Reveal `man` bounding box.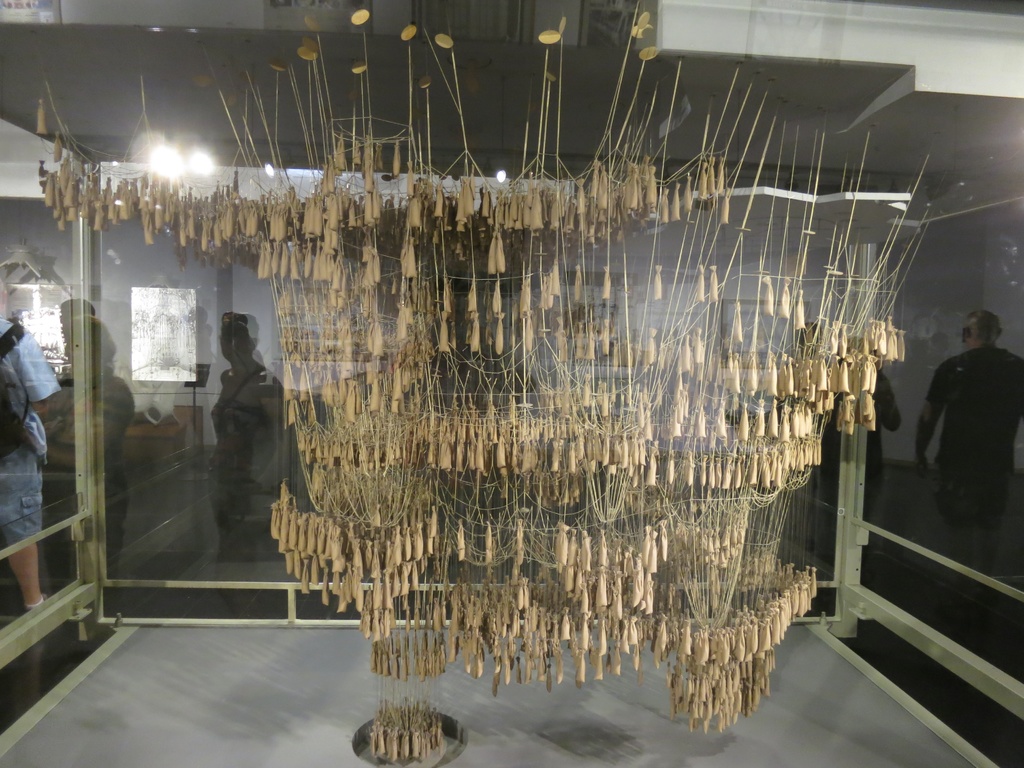
Revealed: locate(909, 307, 1023, 527).
